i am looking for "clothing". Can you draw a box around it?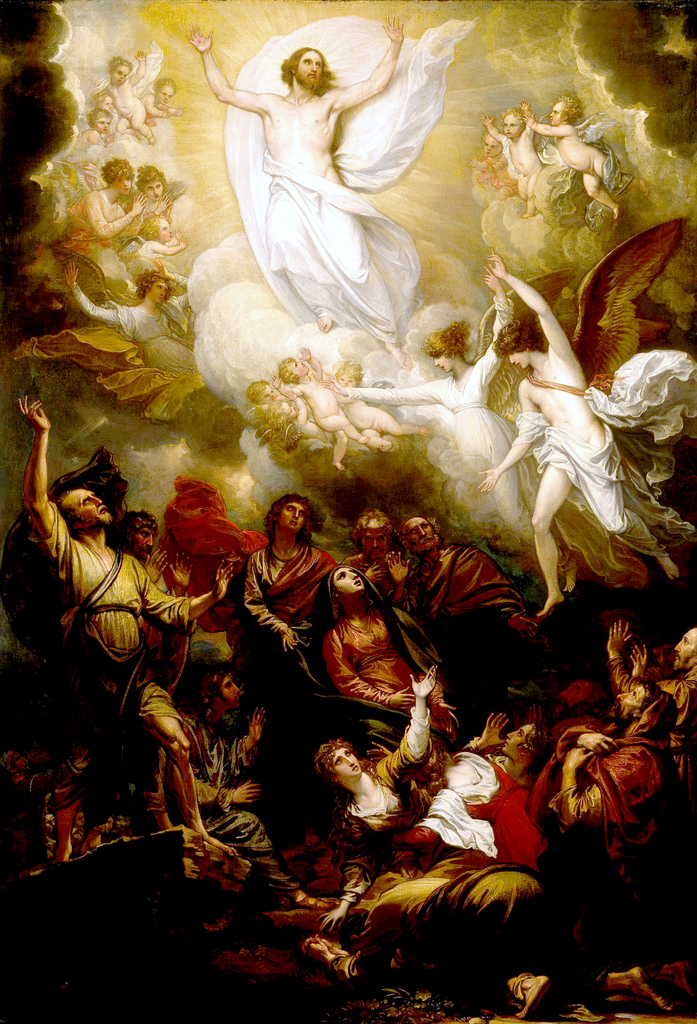
Sure, the bounding box is 326, 564, 454, 745.
